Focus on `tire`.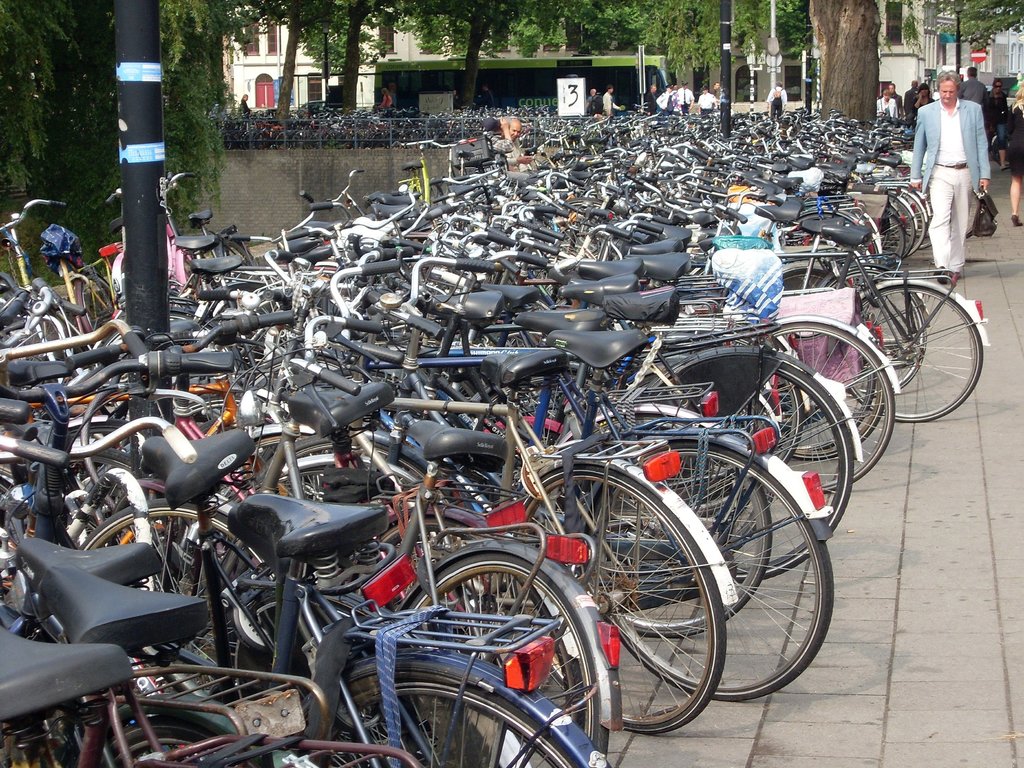
Focused at 404/553/609/754.
